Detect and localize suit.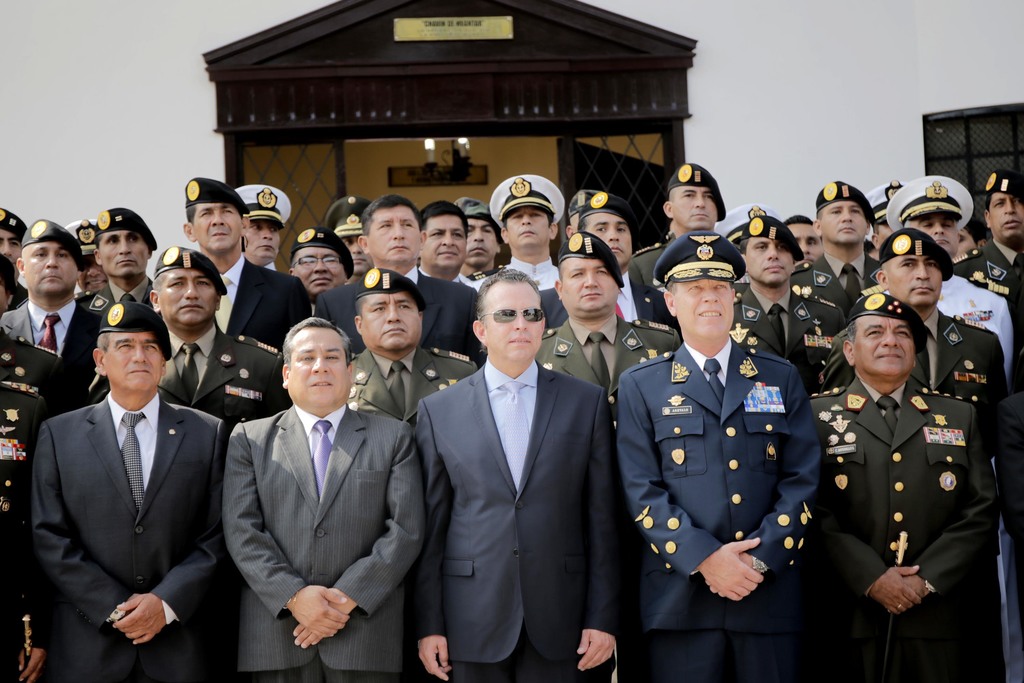
Localized at [950,237,1023,325].
